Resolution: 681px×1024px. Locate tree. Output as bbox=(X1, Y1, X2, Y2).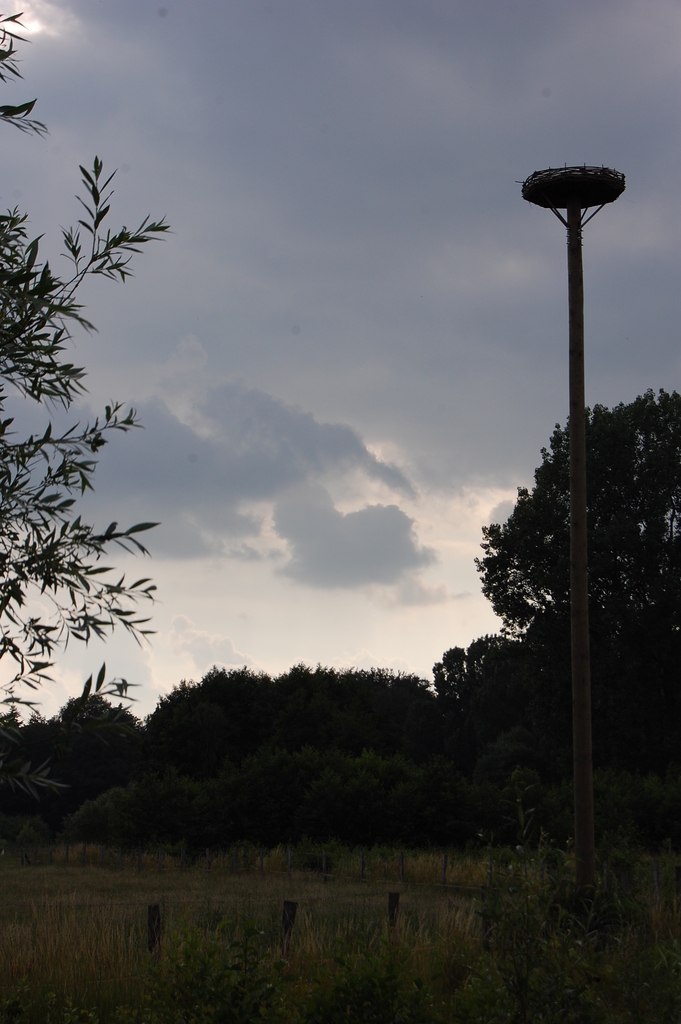
bbox=(0, 9, 174, 791).
